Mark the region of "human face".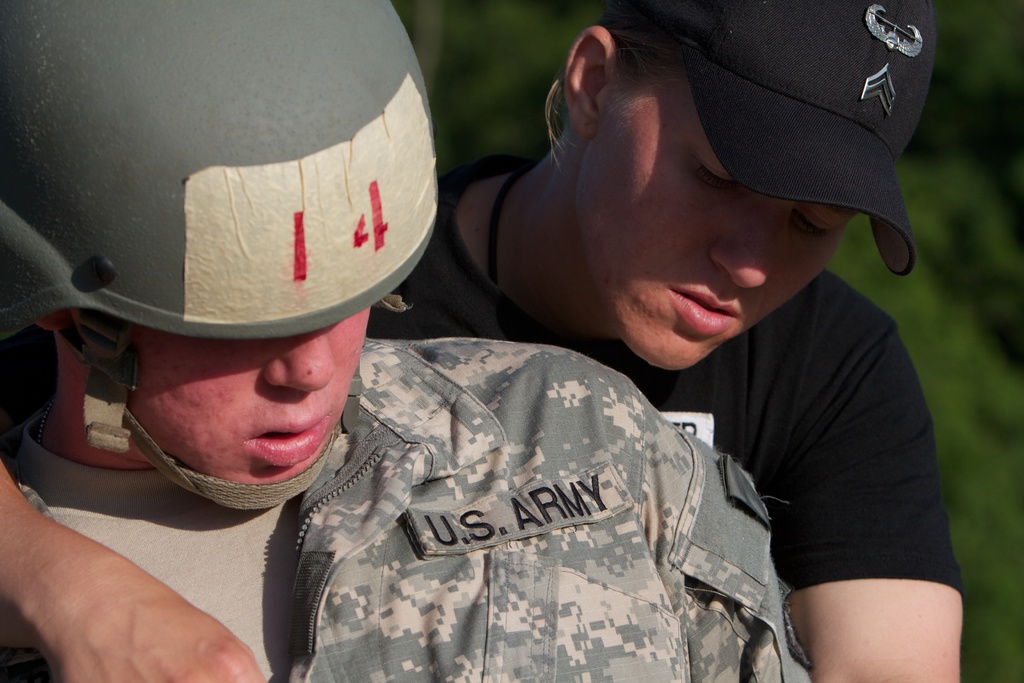
Region: box(130, 299, 375, 491).
